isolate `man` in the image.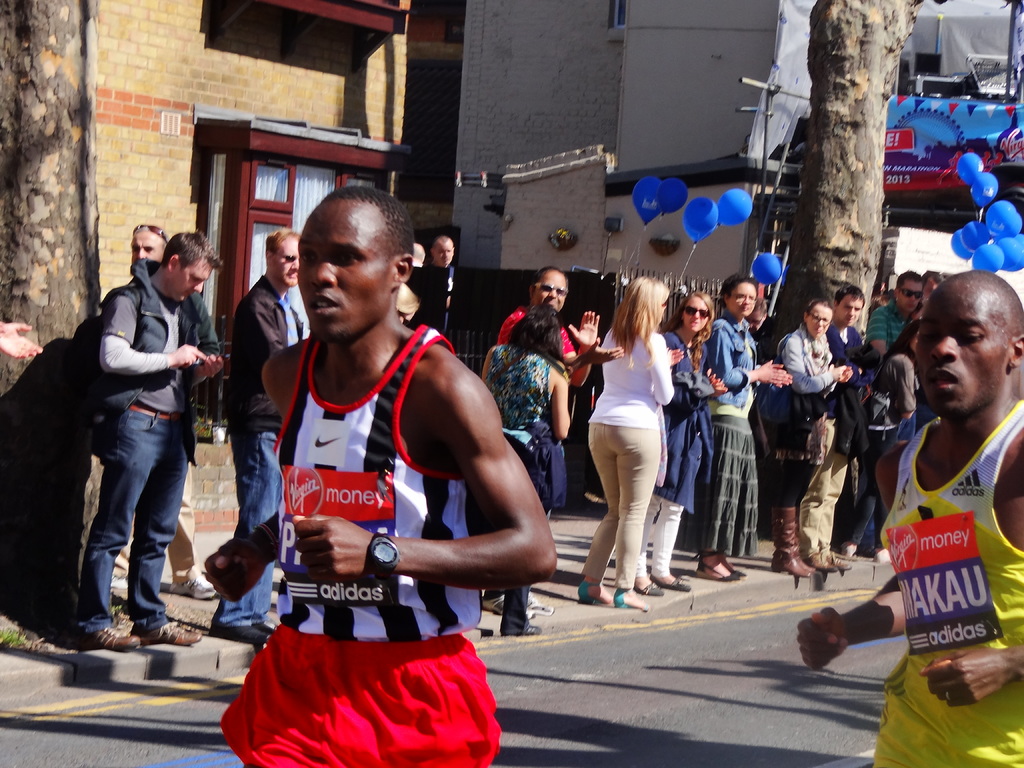
Isolated region: 393,278,434,323.
